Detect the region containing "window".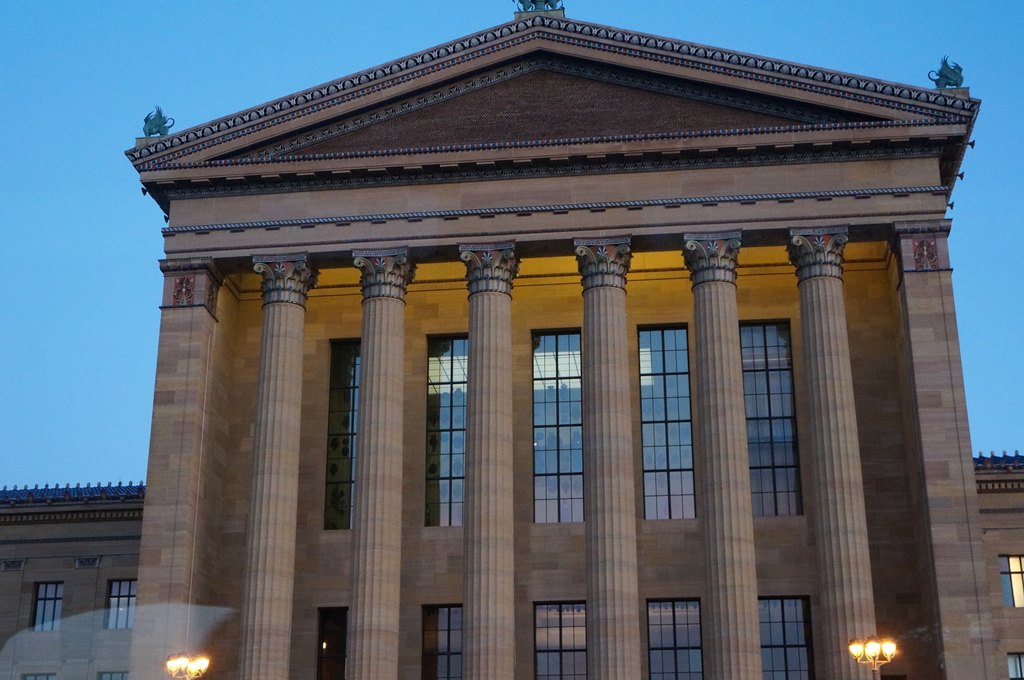
[left=533, top=329, right=583, bottom=525].
